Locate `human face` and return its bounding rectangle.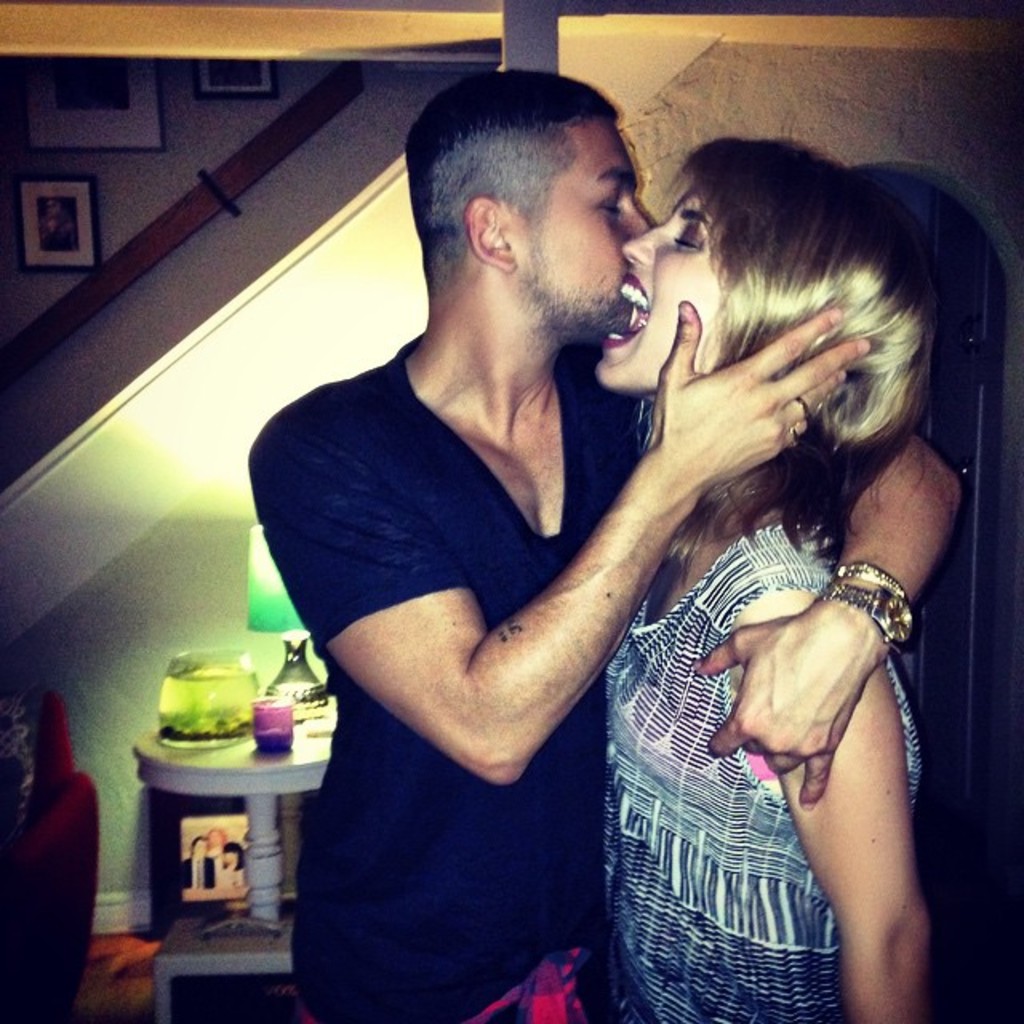
518/120/650/339.
